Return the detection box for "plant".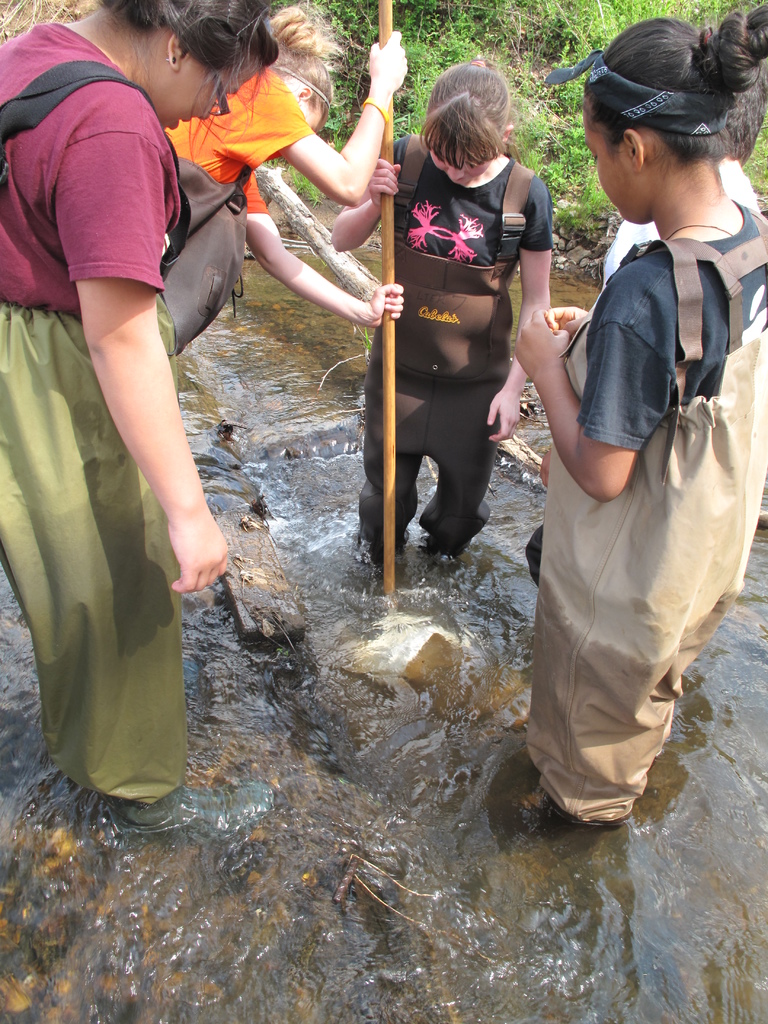
[276,0,767,266].
